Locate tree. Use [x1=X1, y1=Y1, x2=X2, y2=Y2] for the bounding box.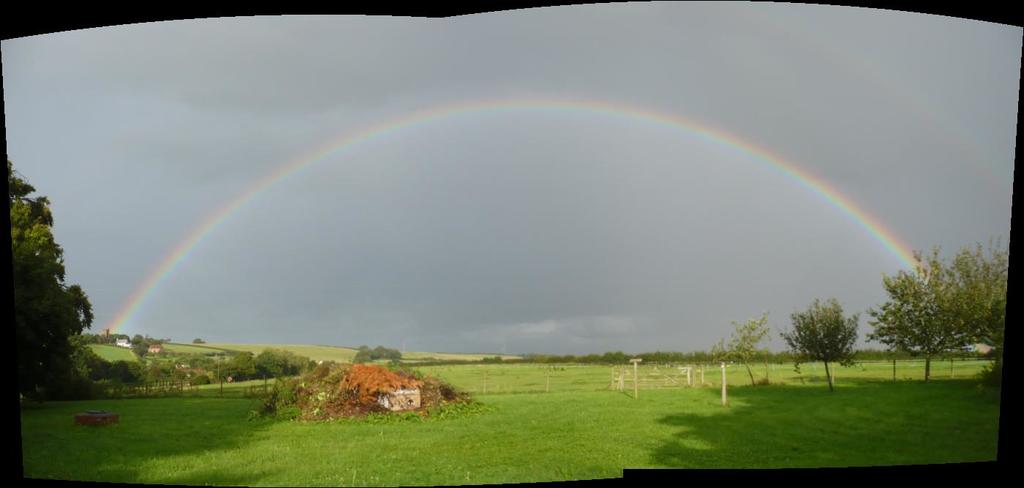
[x1=939, y1=236, x2=1009, y2=364].
